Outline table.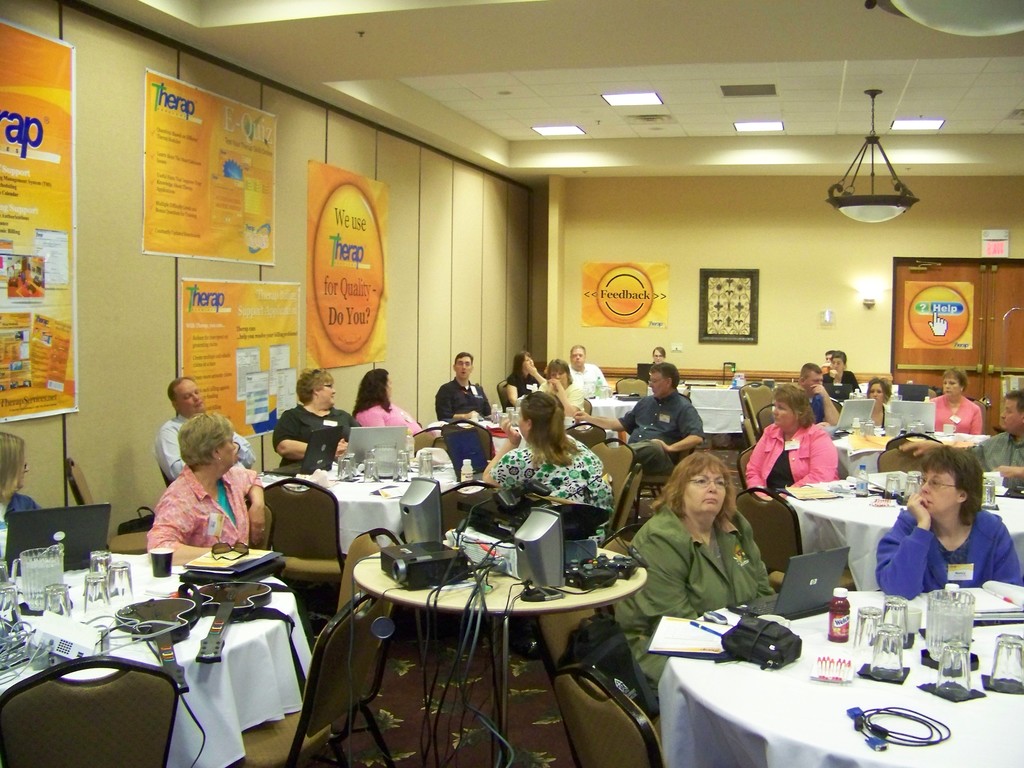
Outline: [256, 456, 458, 545].
